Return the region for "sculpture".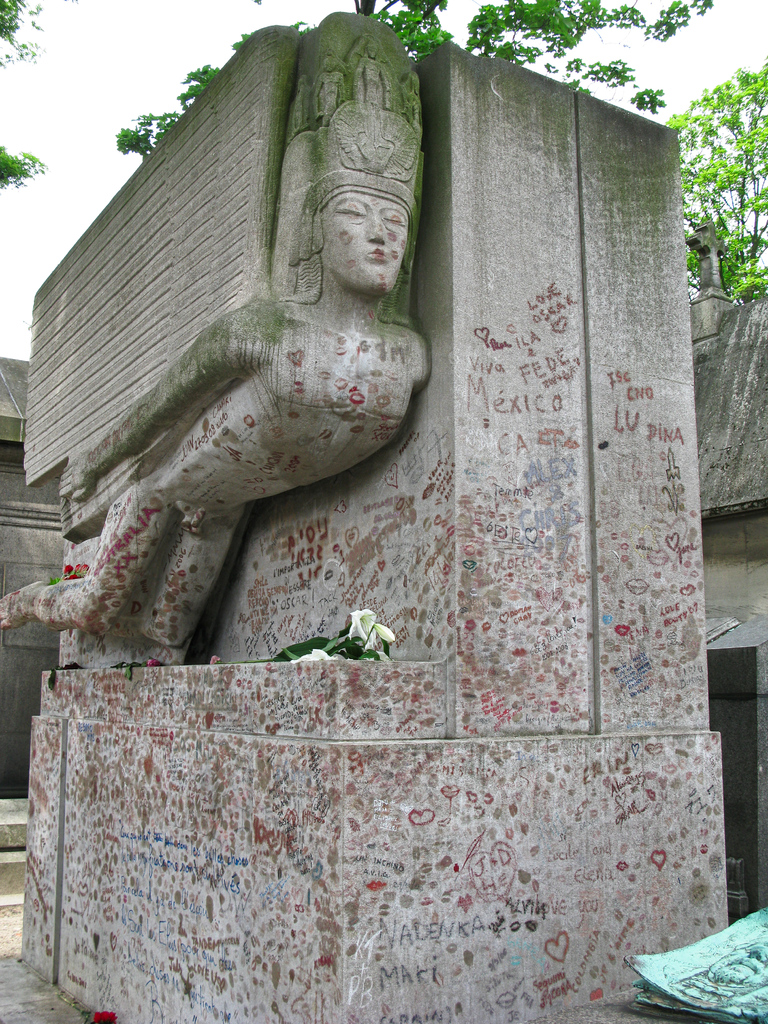
[x1=0, y1=11, x2=436, y2=652].
